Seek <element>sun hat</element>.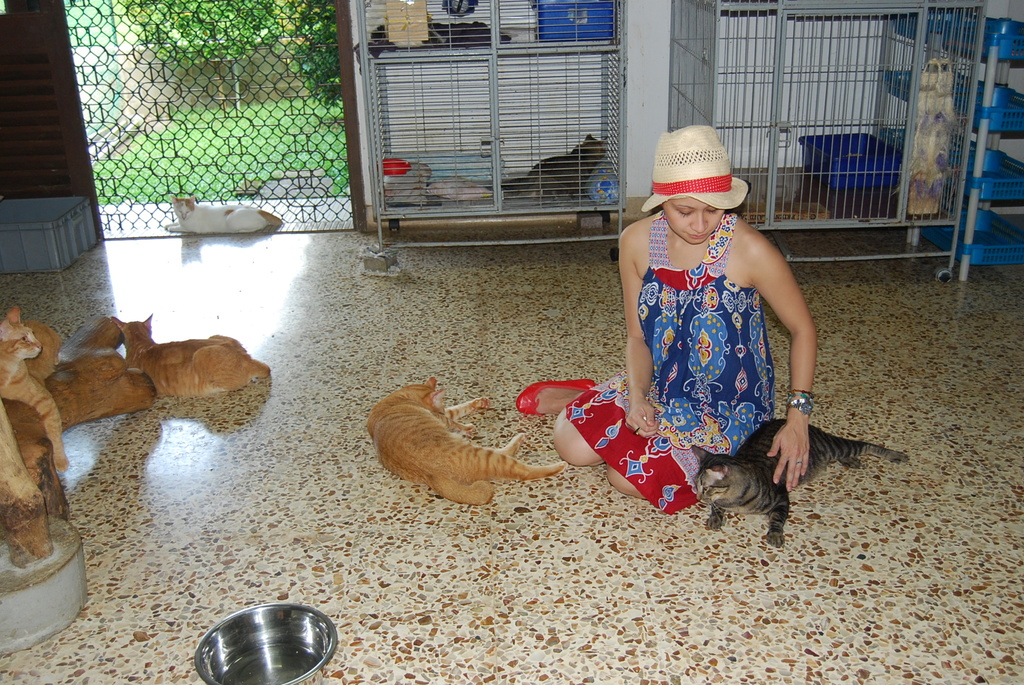
636:122:751:219.
